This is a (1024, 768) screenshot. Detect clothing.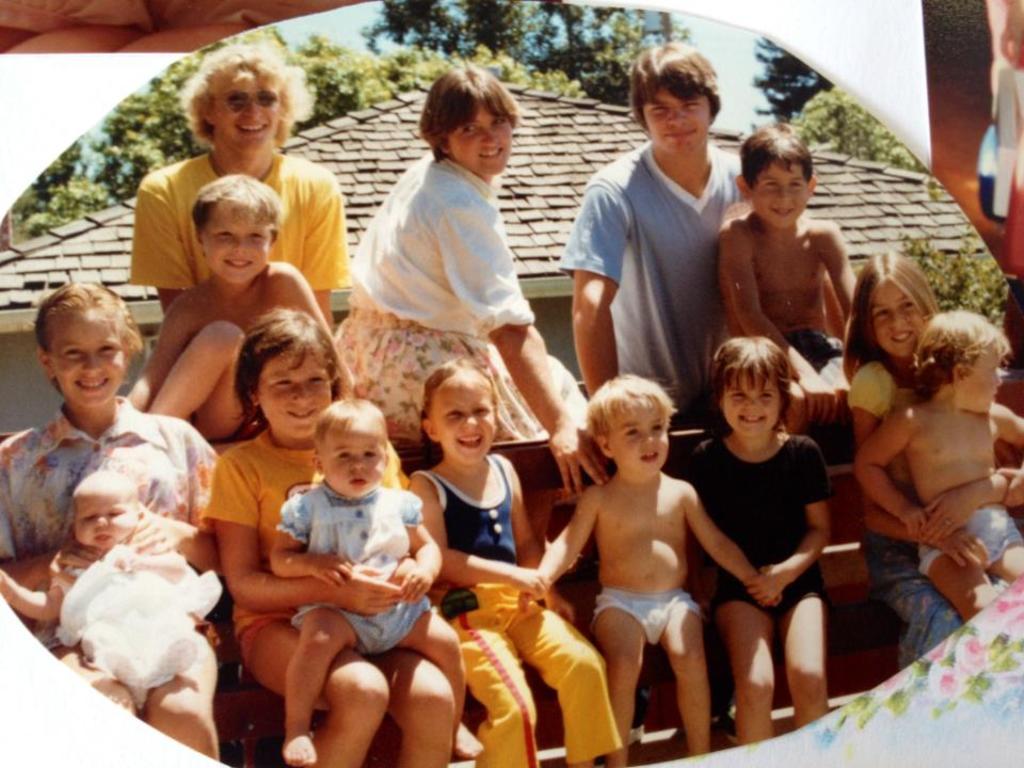
locate(130, 151, 345, 303).
